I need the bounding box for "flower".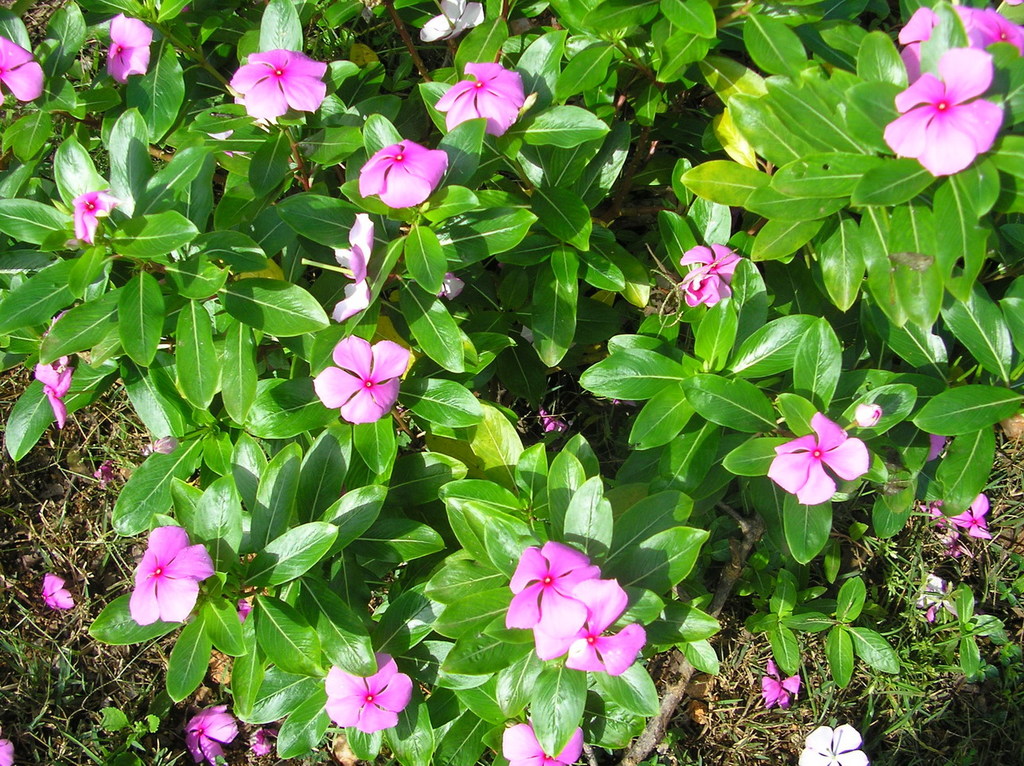
Here it is: region(500, 534, 603, 634).
